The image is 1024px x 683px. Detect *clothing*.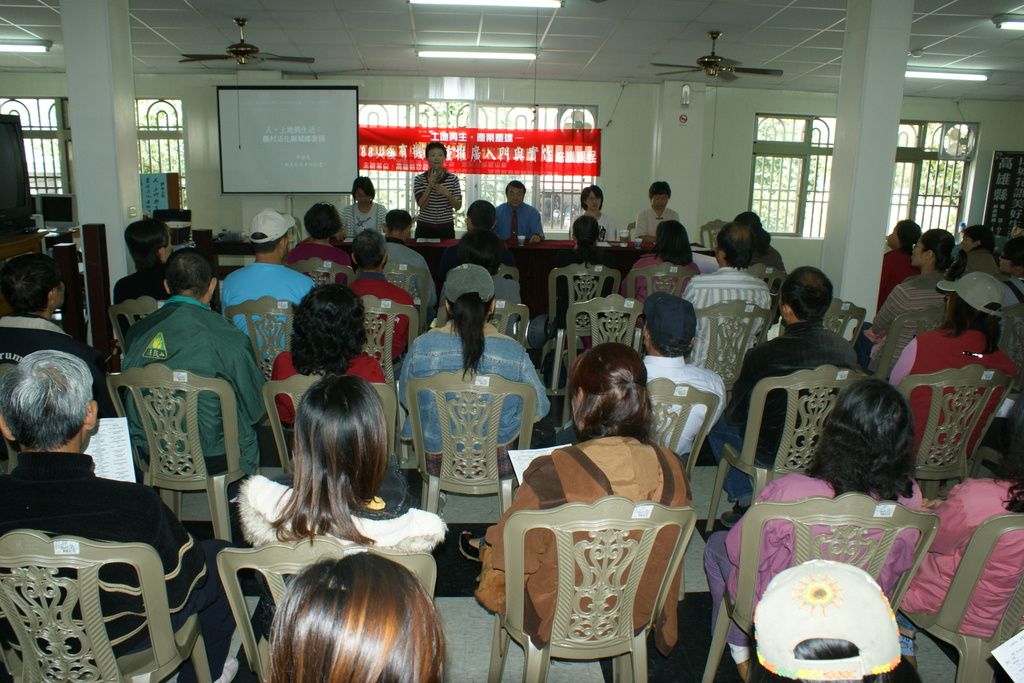
Detection: box=[636, 210, 704, 254].
